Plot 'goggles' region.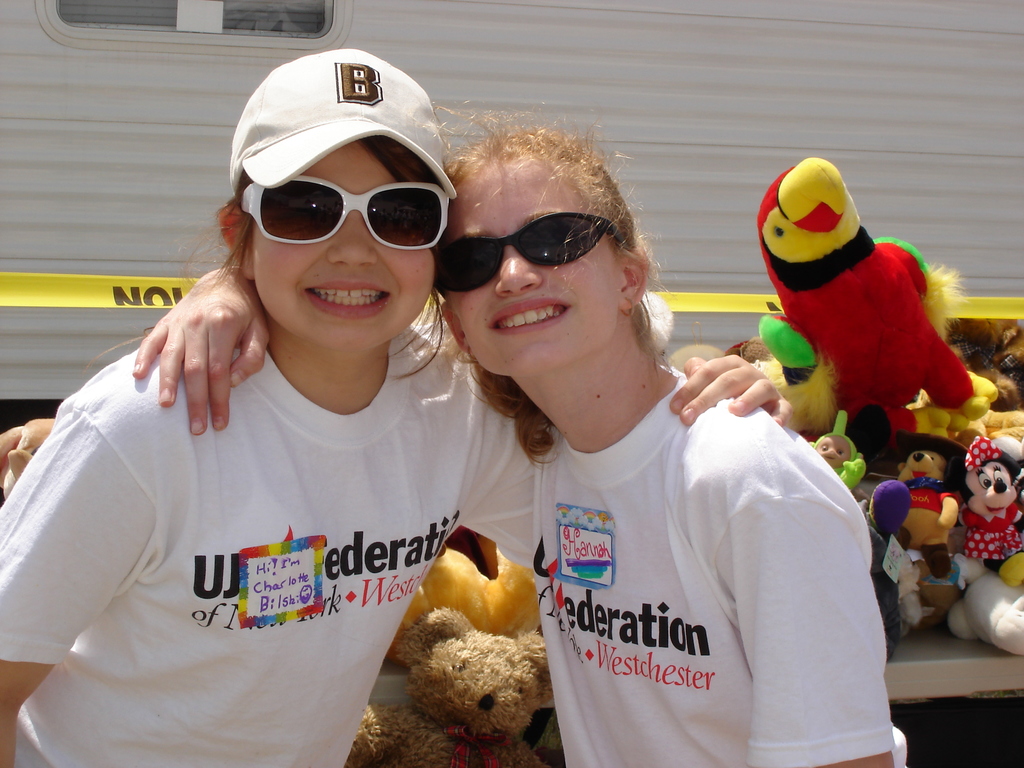
Plotted at (433,214,628,295).
